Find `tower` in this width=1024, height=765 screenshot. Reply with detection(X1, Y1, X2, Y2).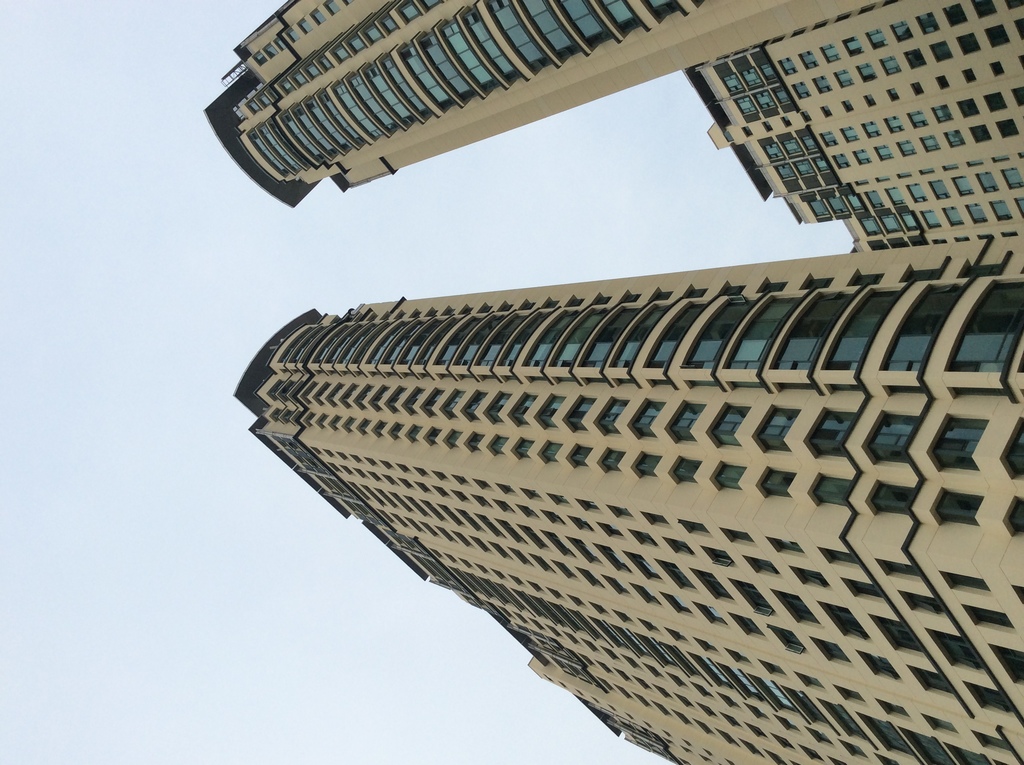
detection(177, 11, 1023, 270).
